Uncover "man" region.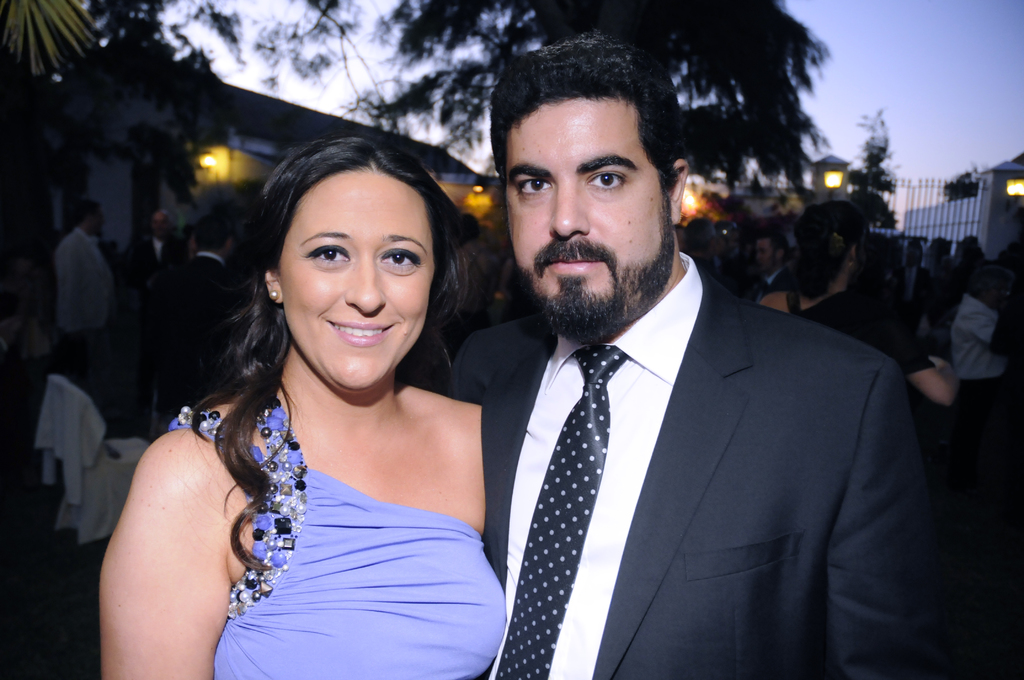
Uncovered: (left=438, top=24, right=962, bottom=679).
